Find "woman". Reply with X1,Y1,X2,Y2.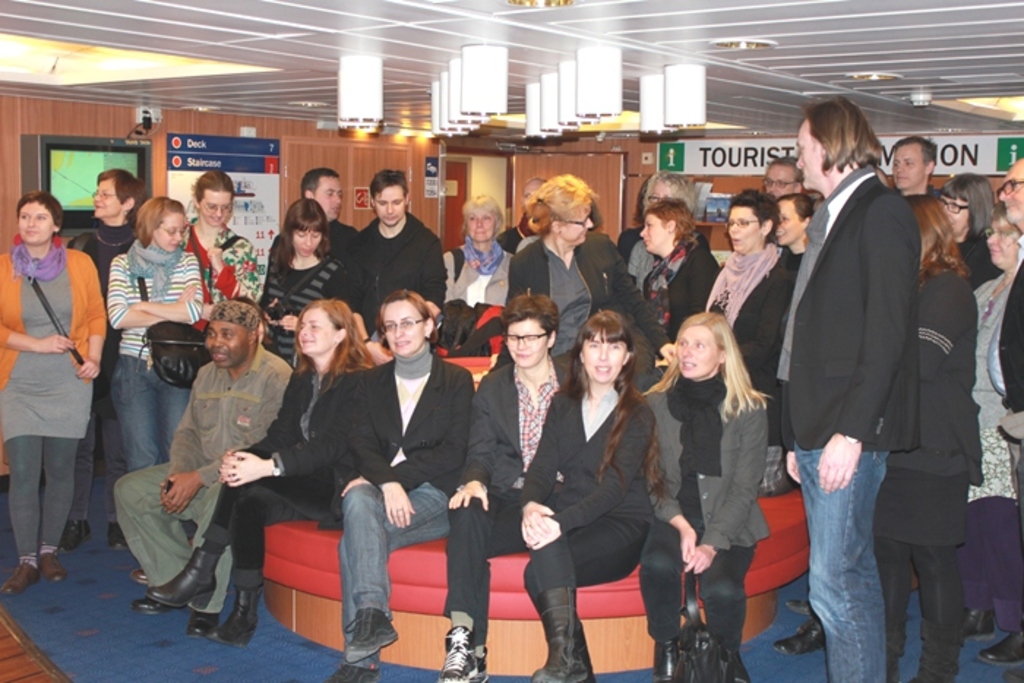
622,195,720,335.
